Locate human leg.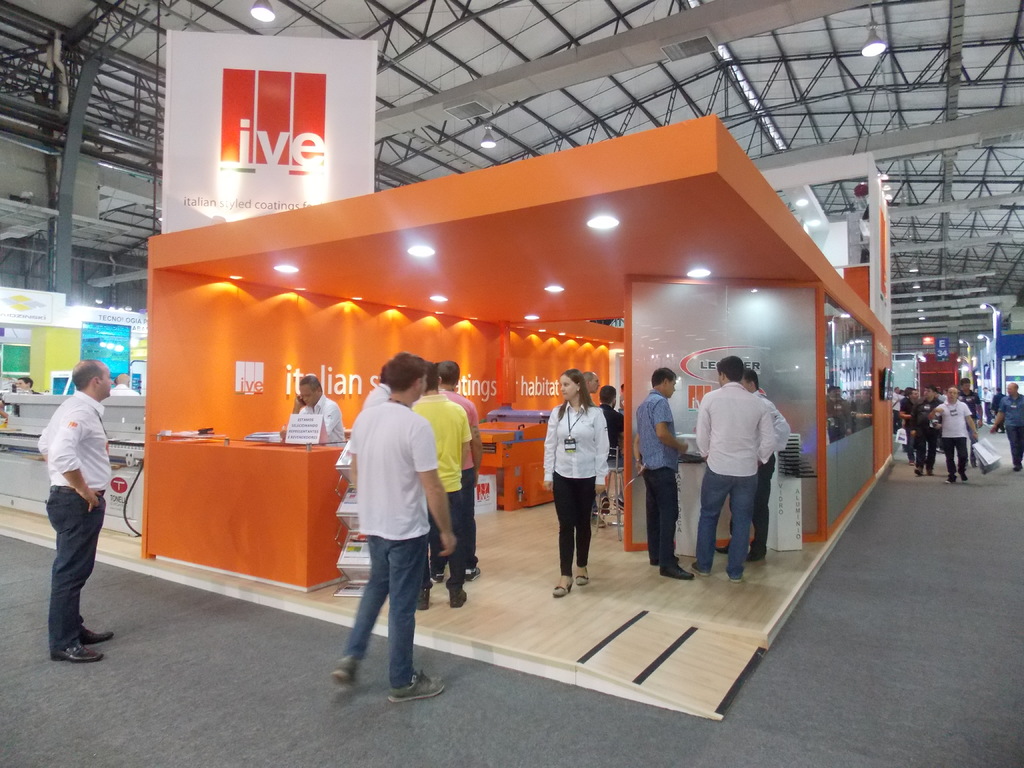
Bounding box: (84, 503, 115, 642).
